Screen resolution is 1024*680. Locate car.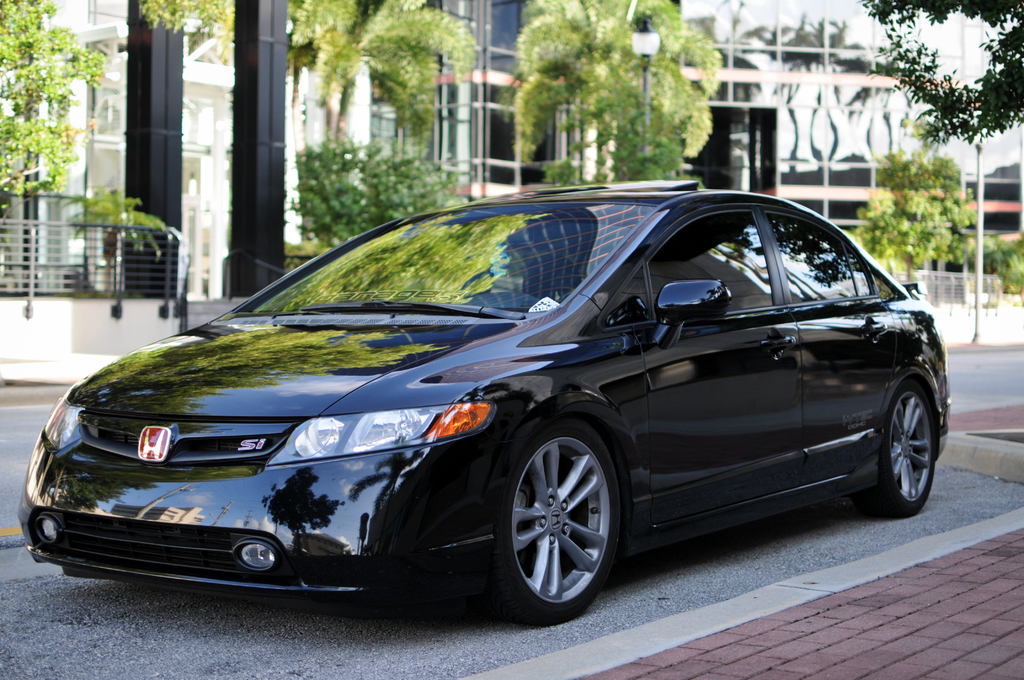
select_region(24, 184, 954, 626).
